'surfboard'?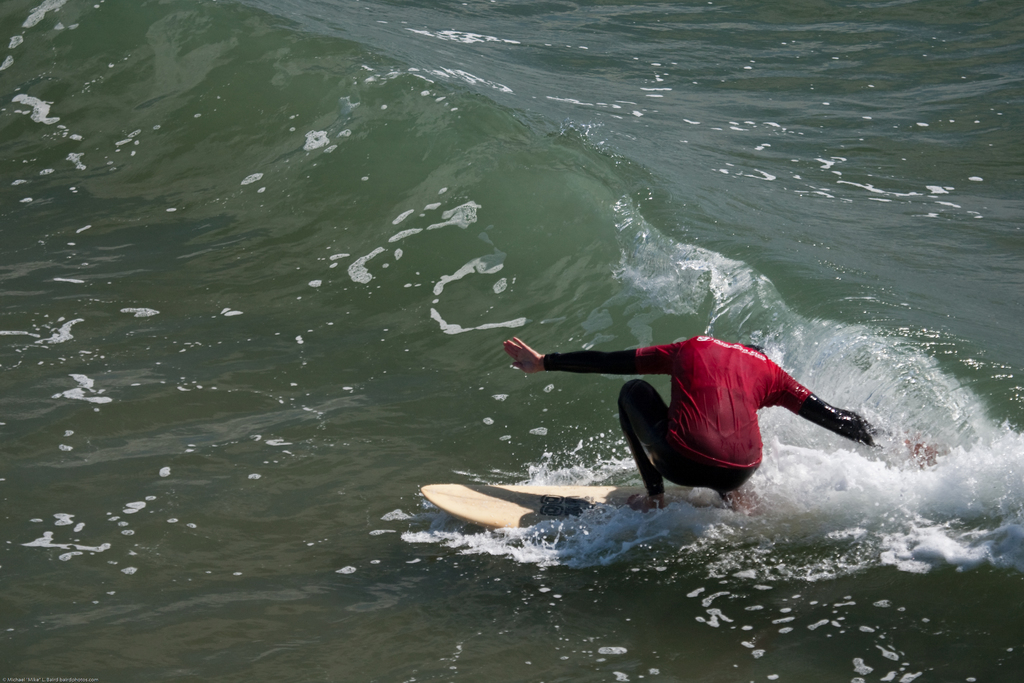
420,482,632,528
